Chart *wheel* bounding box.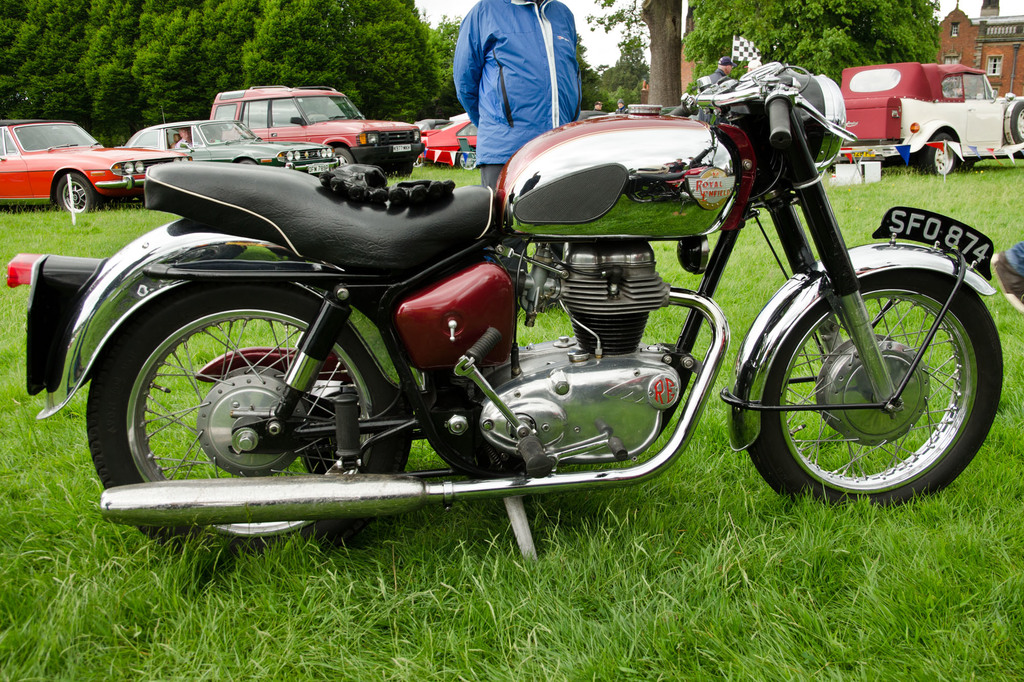
Charted: [328, 147, 356, 166].
